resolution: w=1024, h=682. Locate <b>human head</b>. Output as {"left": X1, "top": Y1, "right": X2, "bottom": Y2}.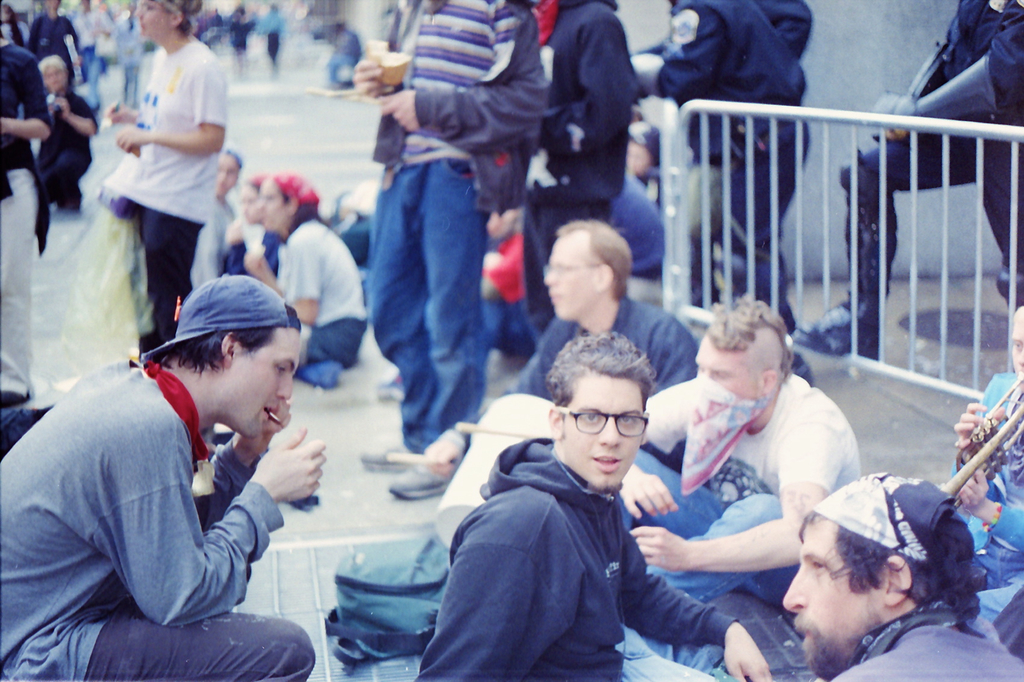
{"left": 170, "top": 271, "right": 300, "bottom": 436}.
